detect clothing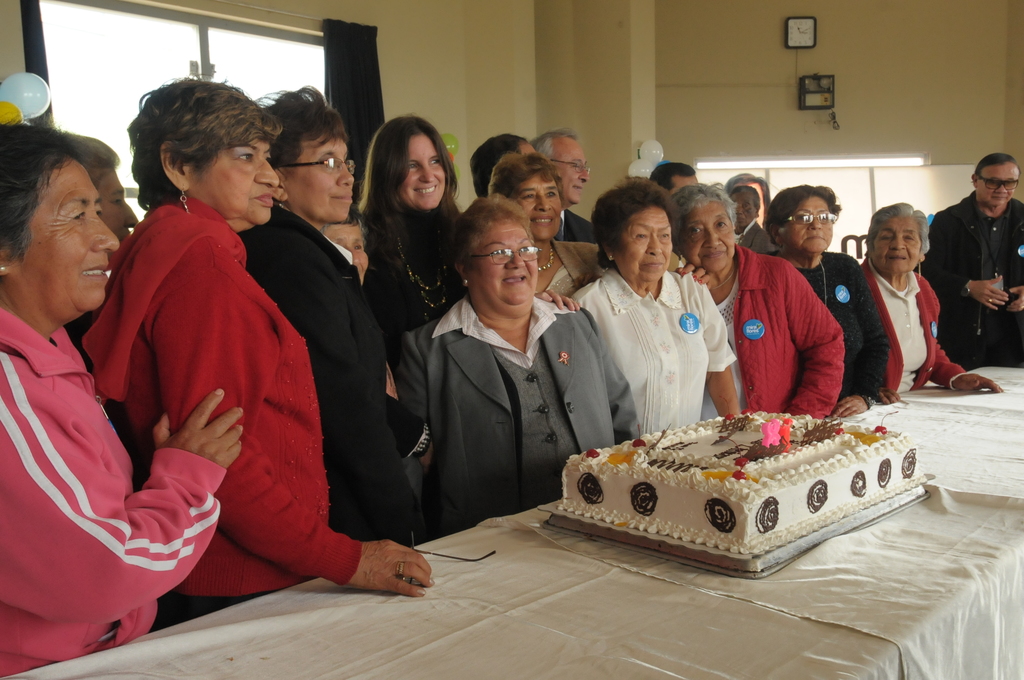
x1=864 y1=261 x2=964 y2=390
